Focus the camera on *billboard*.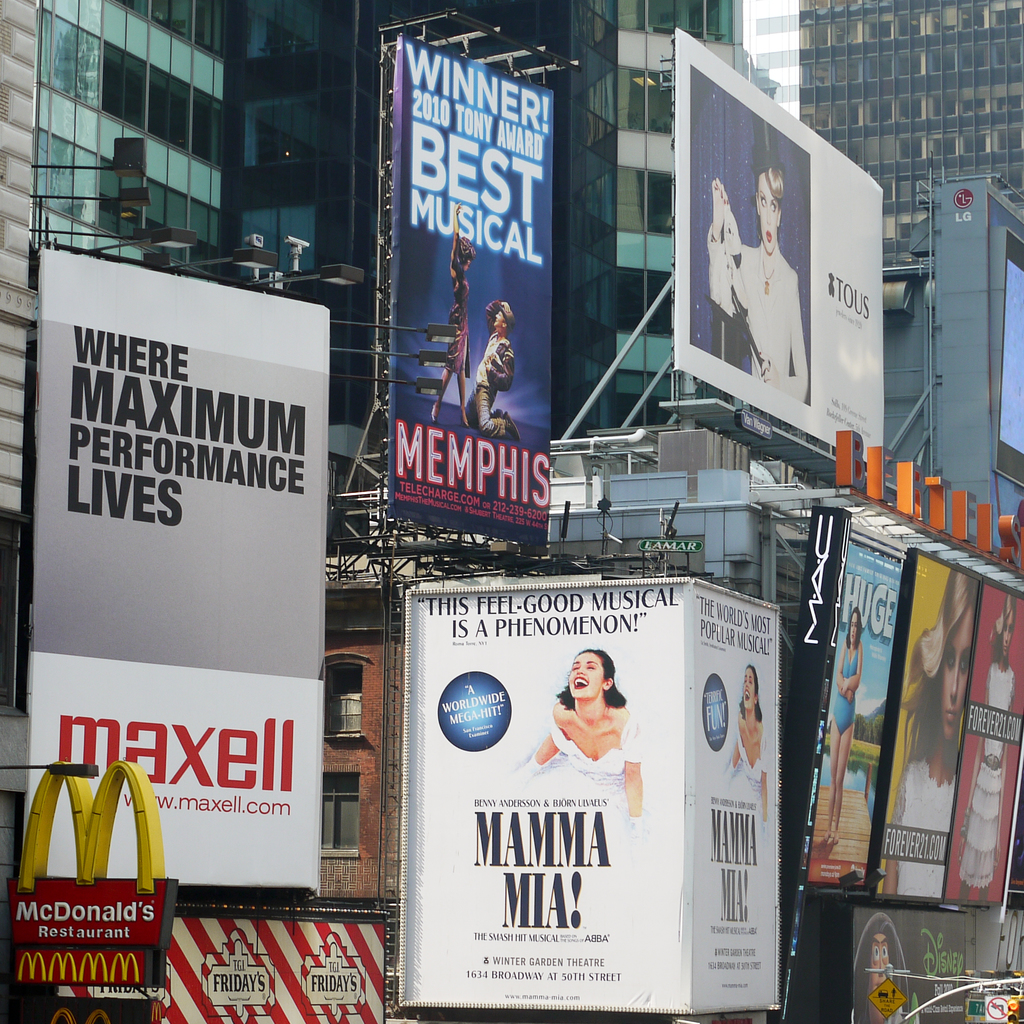
Focus region: 805 526 905 890.
